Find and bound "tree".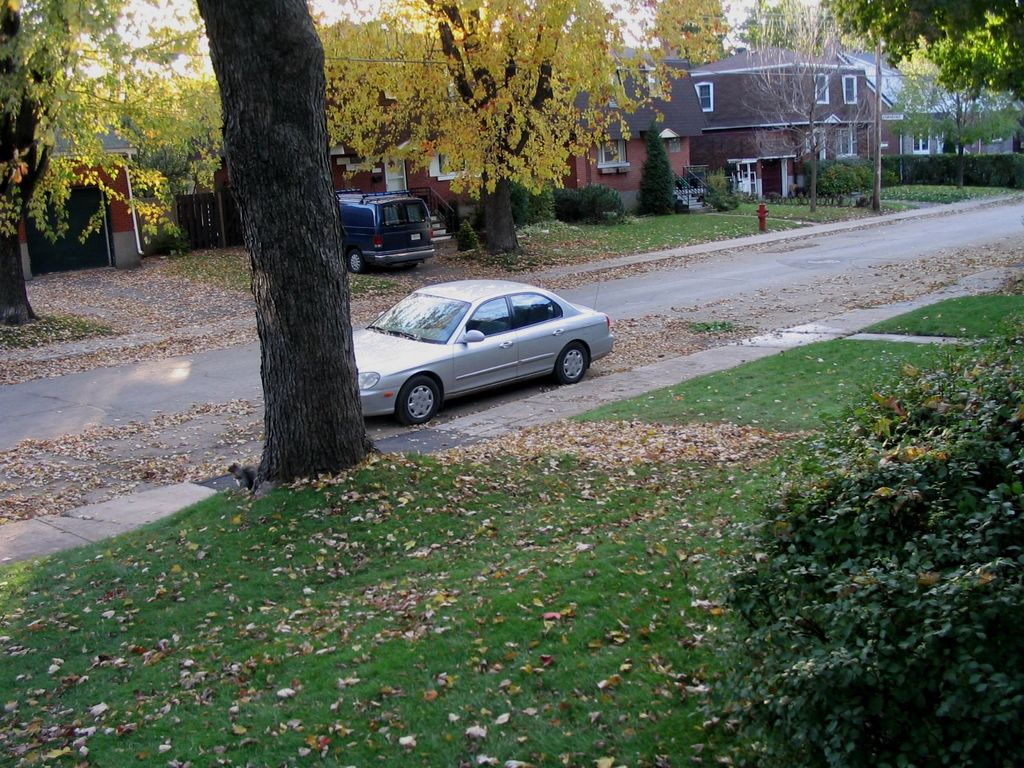
Bound: [752, 5, 877, 207].
